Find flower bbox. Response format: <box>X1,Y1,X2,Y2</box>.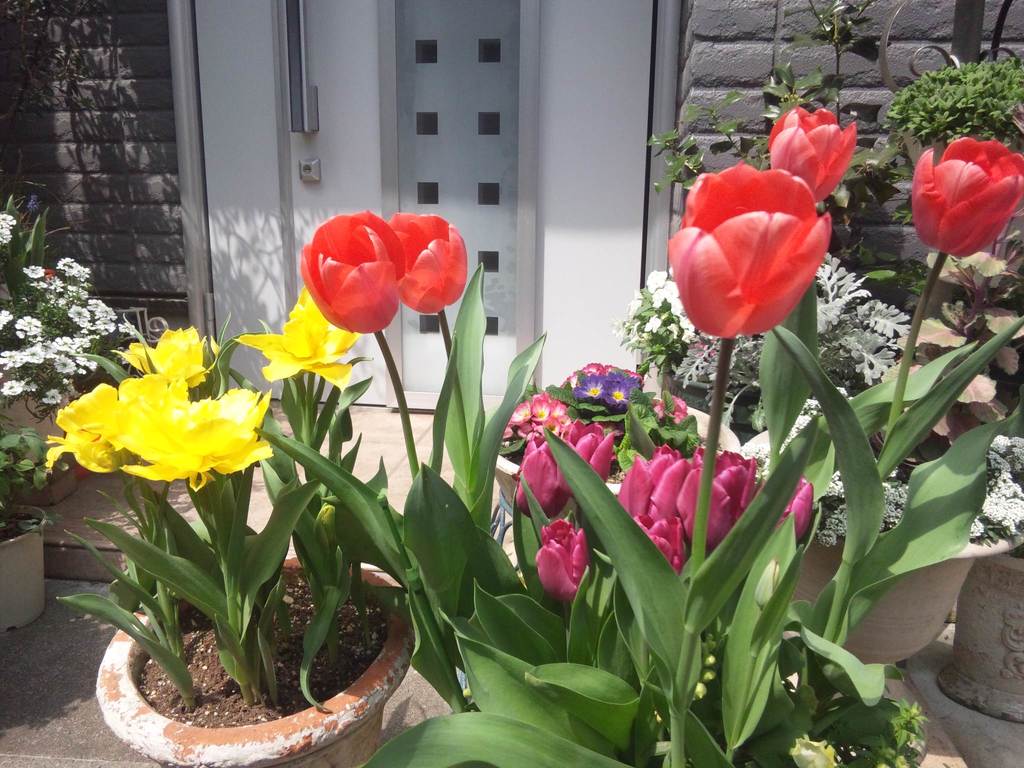
<box>671,157,838,338</box>.
